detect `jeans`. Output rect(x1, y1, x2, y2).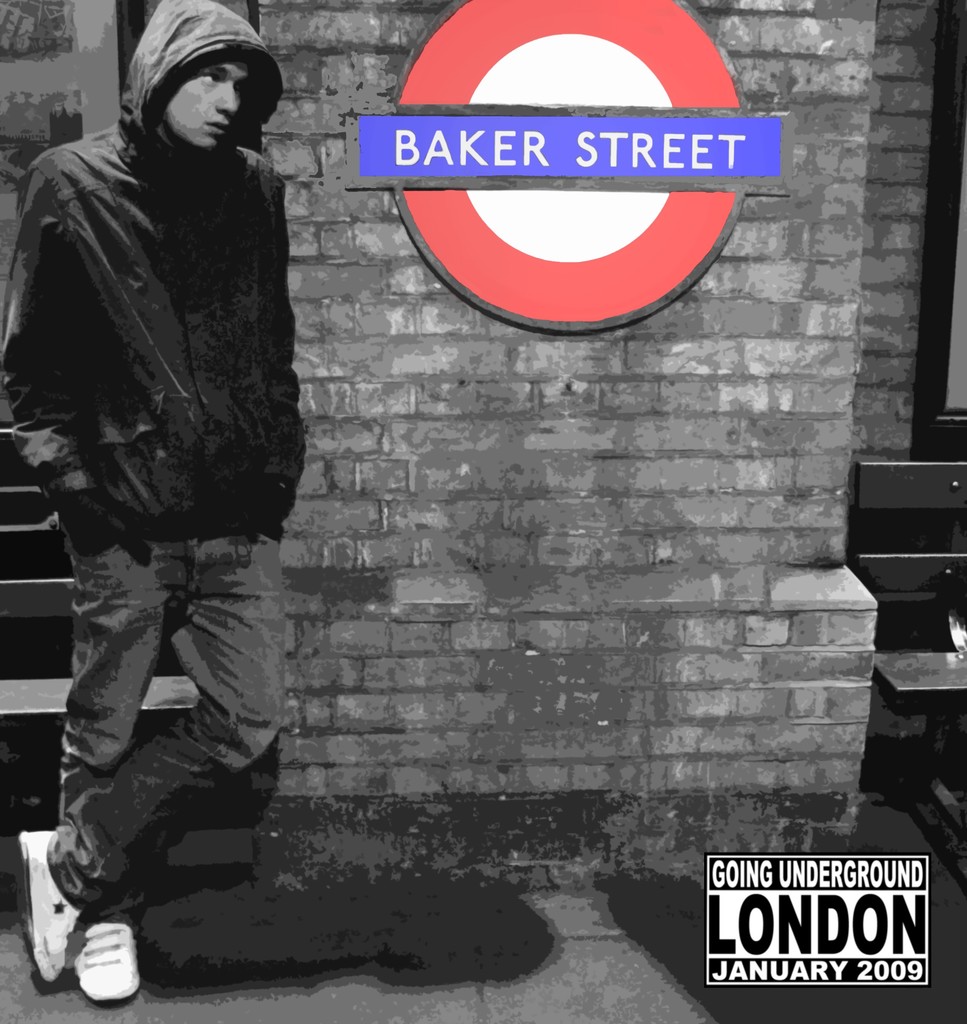
rect(57, 534, 292, 924).
